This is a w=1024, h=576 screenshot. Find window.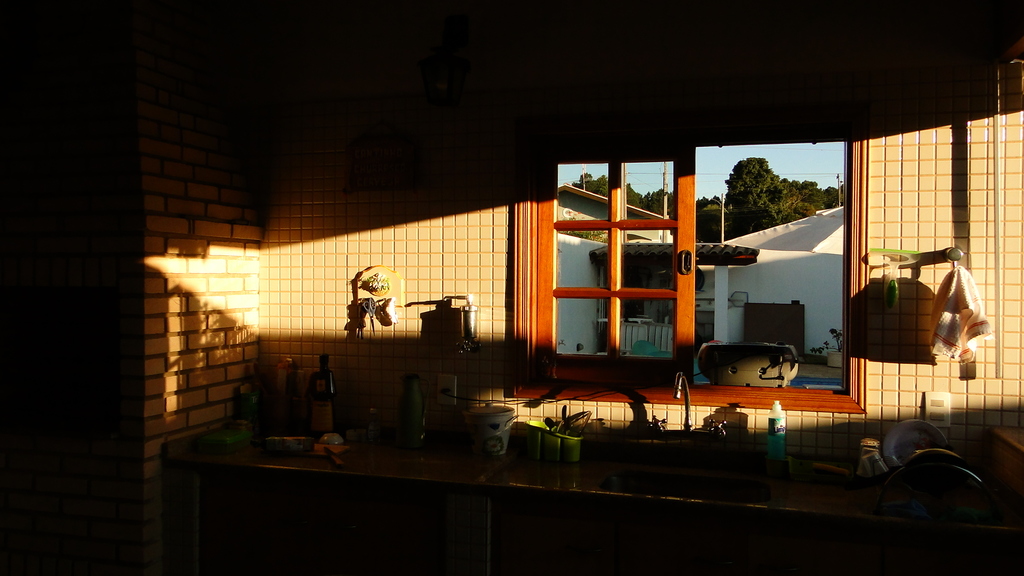
Bounding box: locate(540, 134, 705, 379).
